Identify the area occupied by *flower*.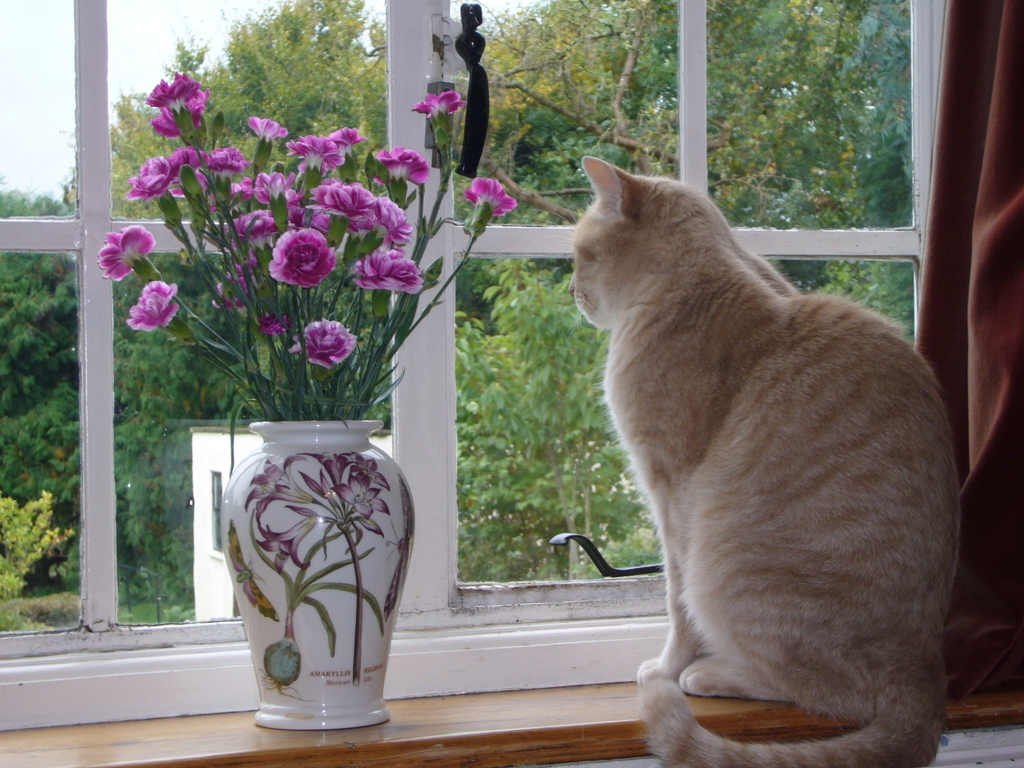
Area: [238,166,311,201].
